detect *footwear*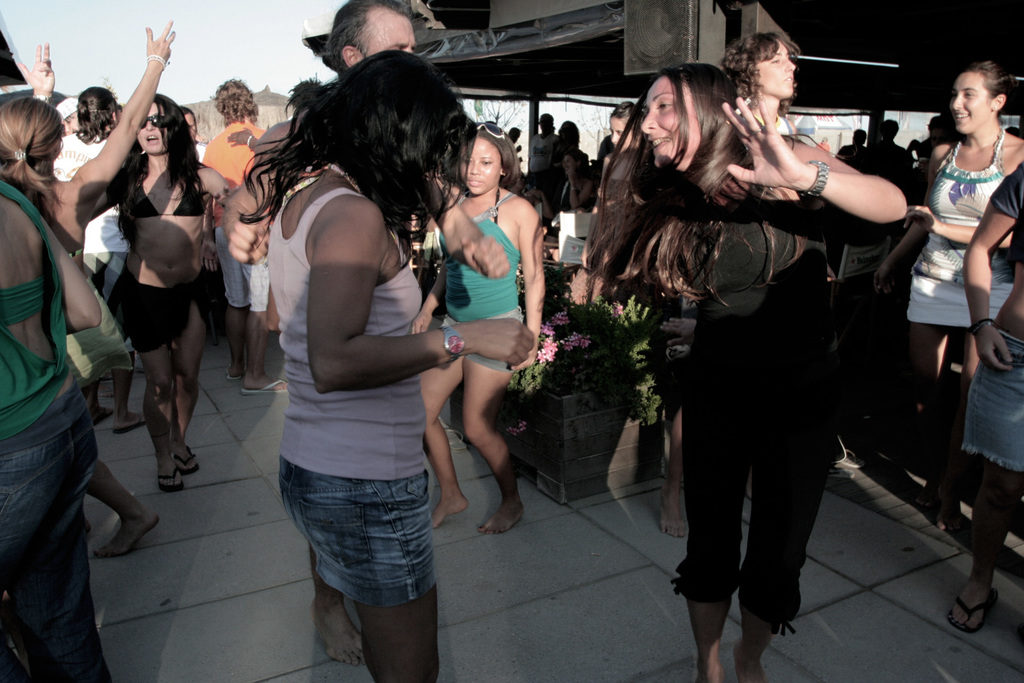
(157, 465, 184, 491)
